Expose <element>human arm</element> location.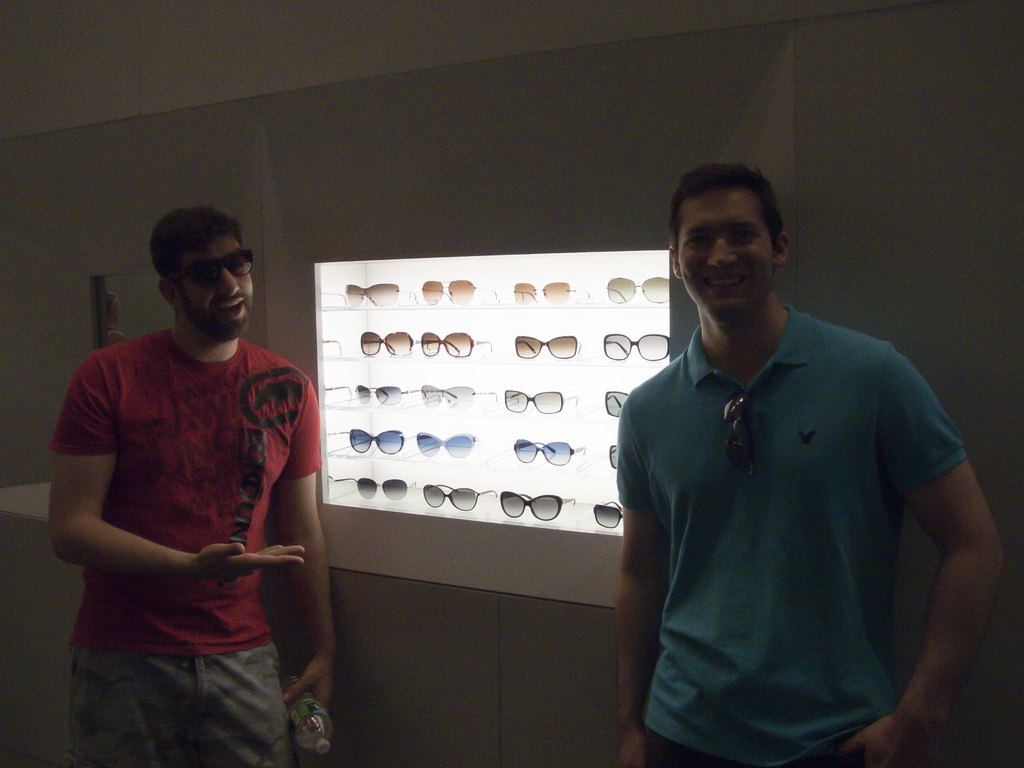
Exposed at (612, 387, 673, 767).
